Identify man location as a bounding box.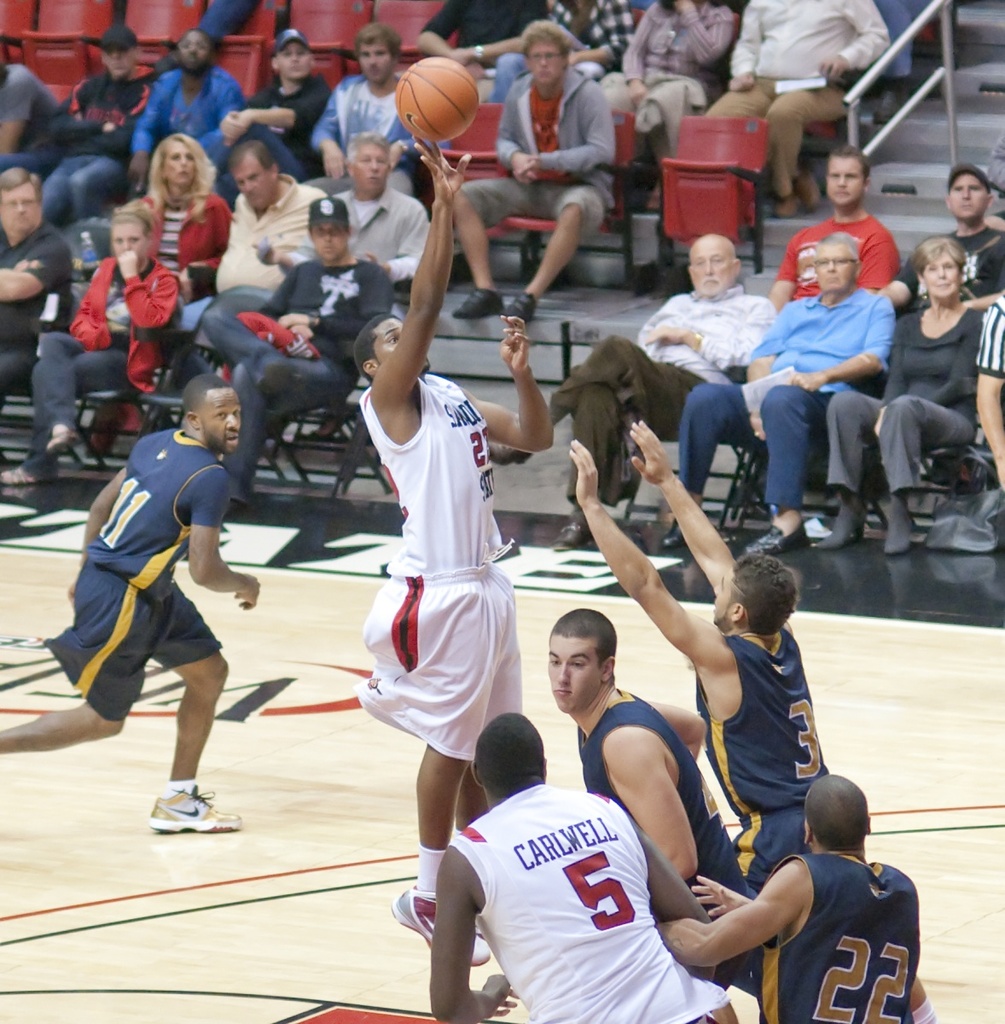
l=691, t=0, r=894, b=222.
